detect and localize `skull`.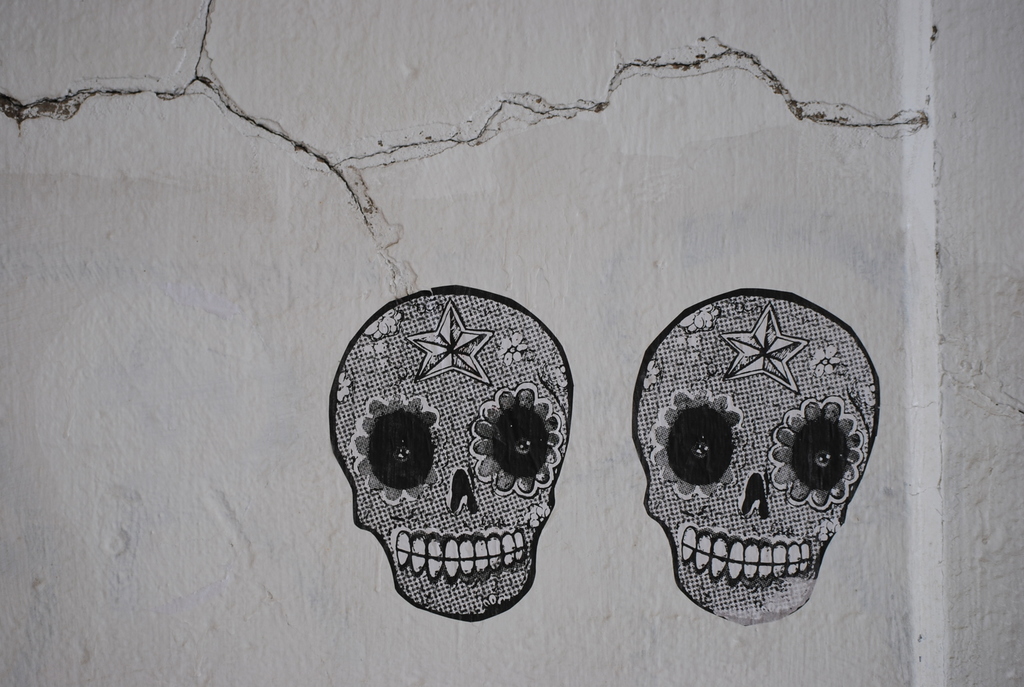
Localized at select_region(632, 290, 879, 628).
